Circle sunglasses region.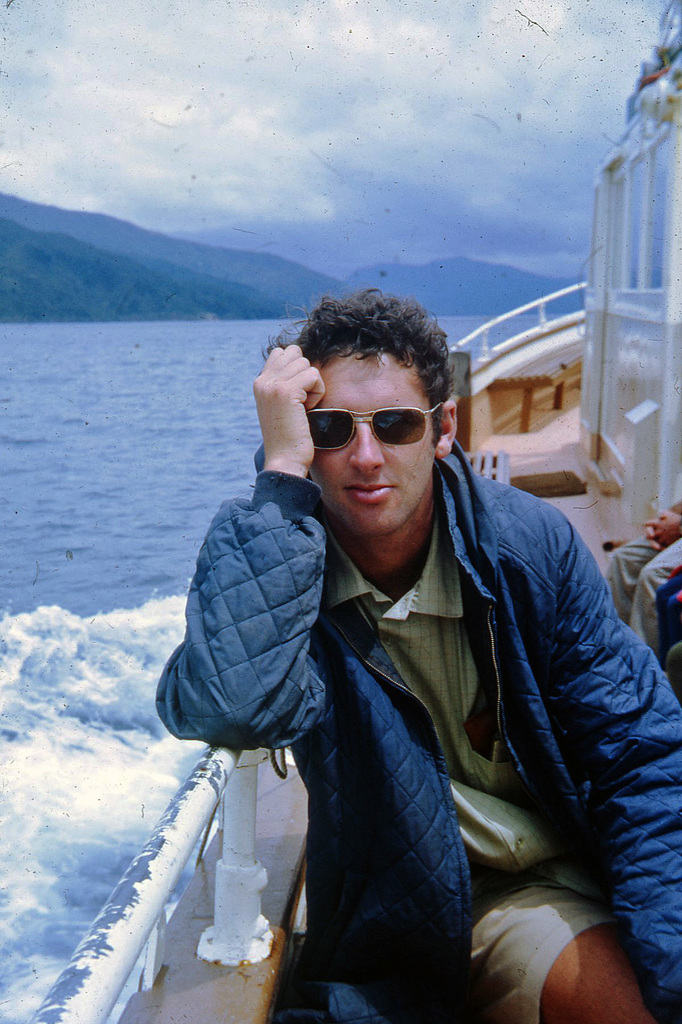
Region: left=305, top=398, right=448, bottom=447.
